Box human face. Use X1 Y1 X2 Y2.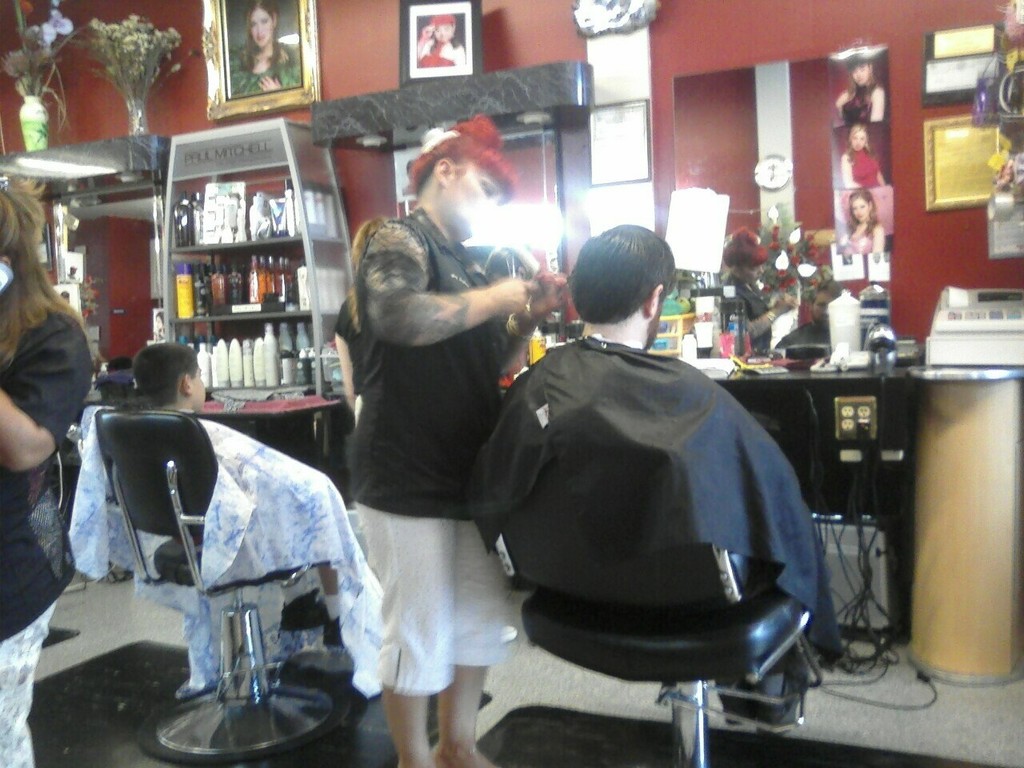
843 58 874 94.
